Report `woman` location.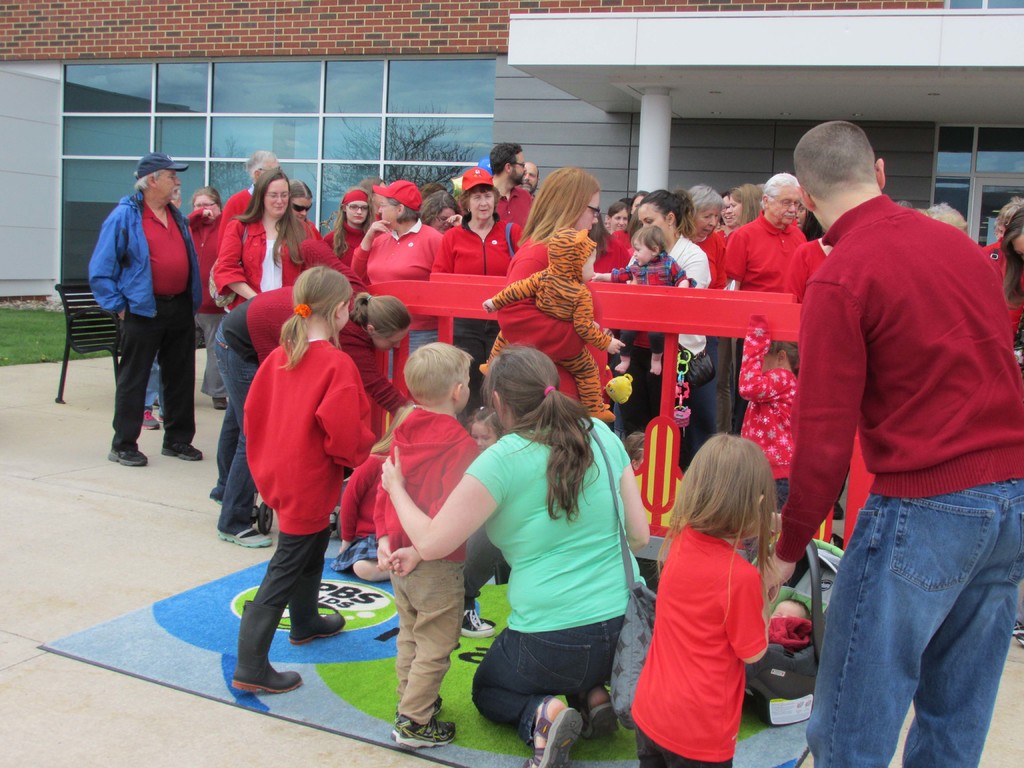
Report: {"x1": 187, "y1": 184, "x2": 225, "y2": 410}.
